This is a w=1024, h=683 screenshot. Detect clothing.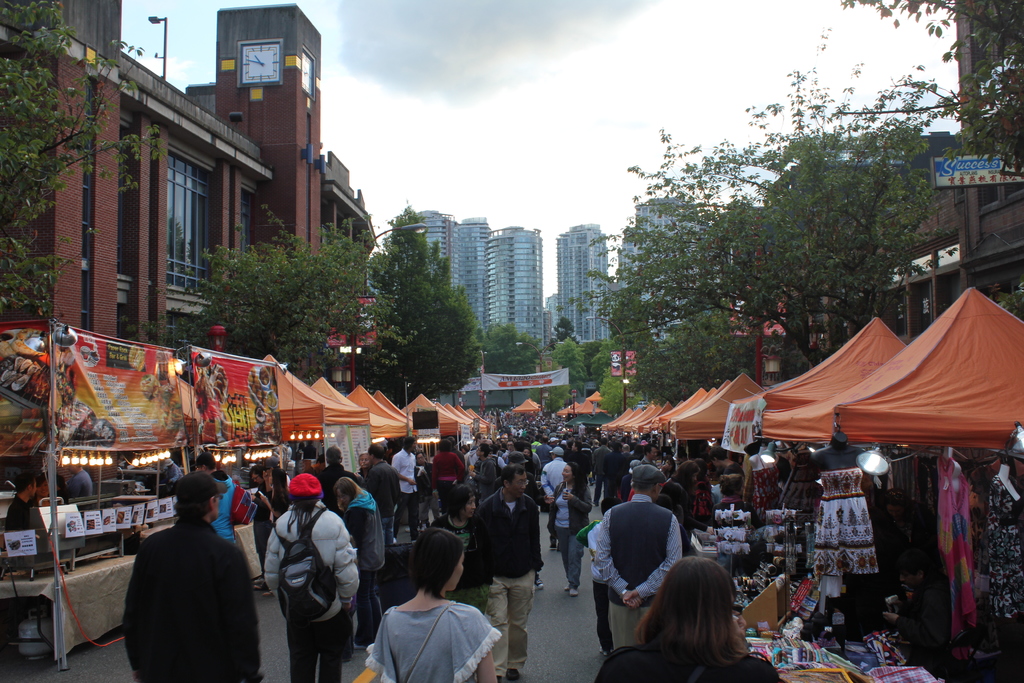
x1=553 y1=486 x2=593 y2=586.
